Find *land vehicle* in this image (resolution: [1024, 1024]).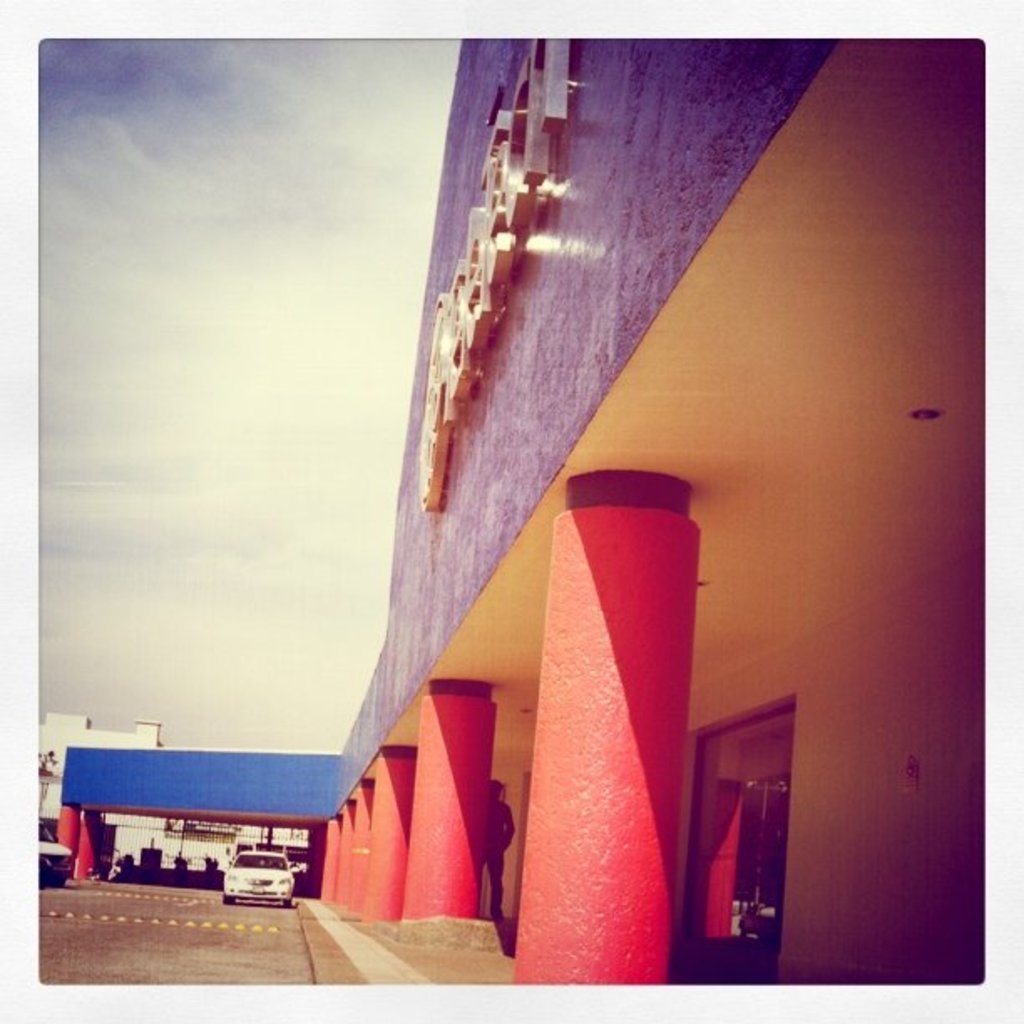
38, 823, 70, 888.
